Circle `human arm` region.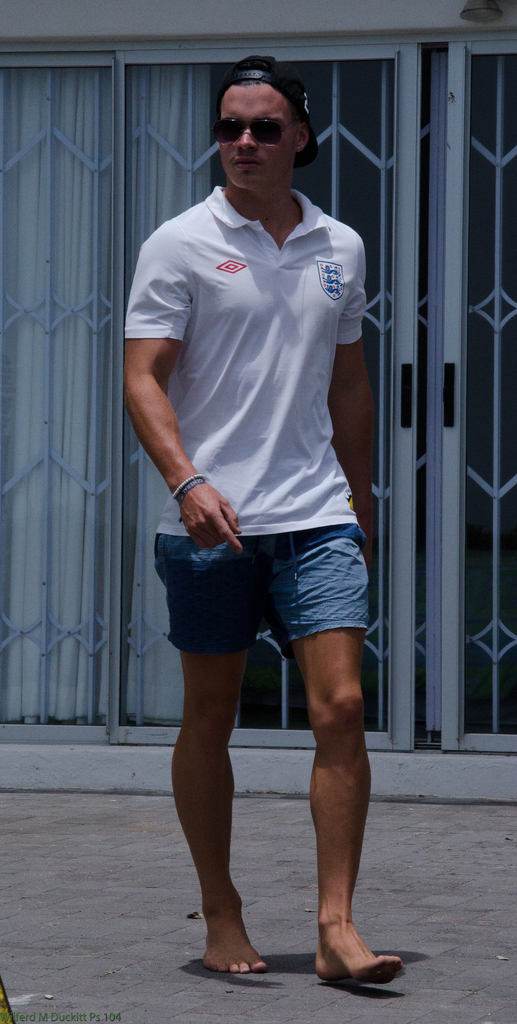
Region: {"left": 325, "top": 248, "right": 383, "bottom": 570}.
